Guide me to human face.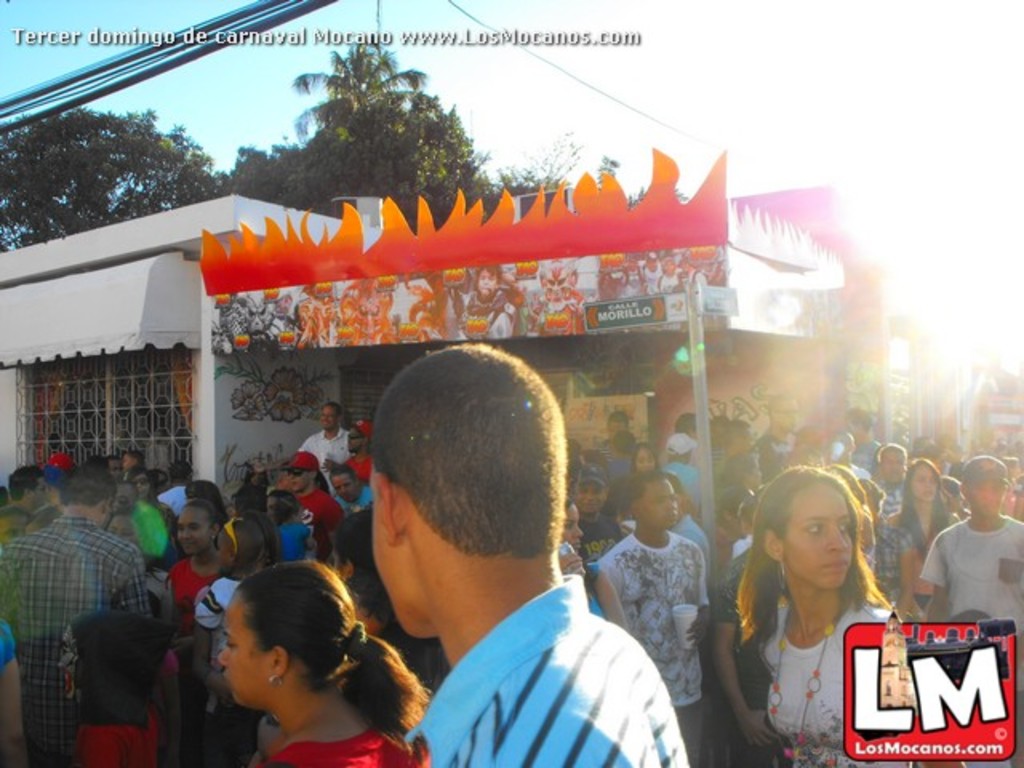
Guidance: box(909, 462, 939, 502).
